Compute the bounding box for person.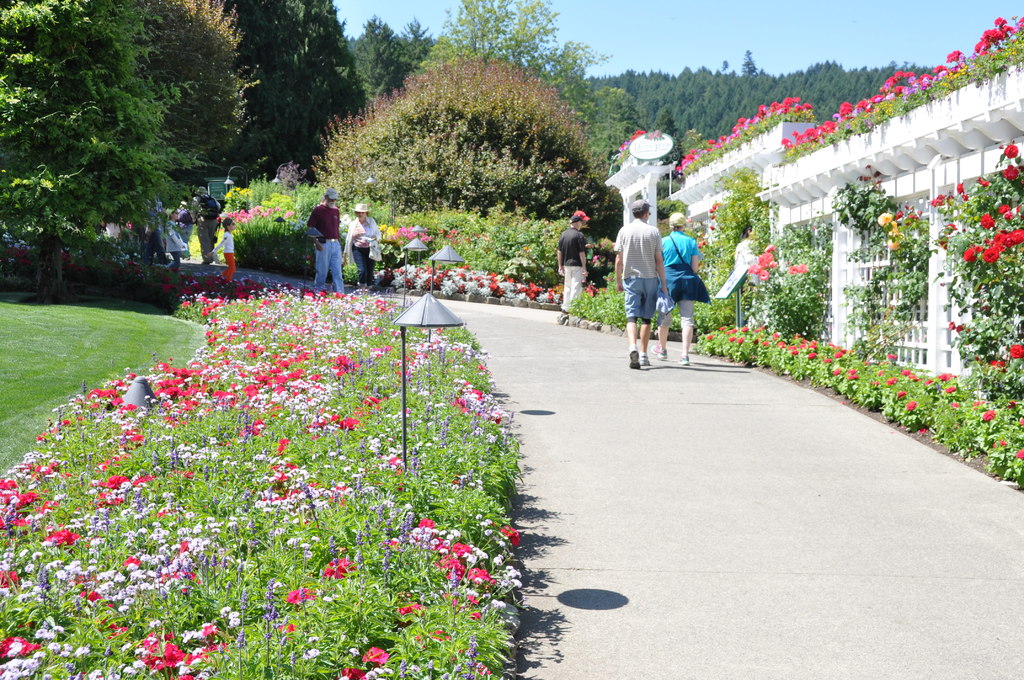
<region>353, 205, 387, 282</region>.
